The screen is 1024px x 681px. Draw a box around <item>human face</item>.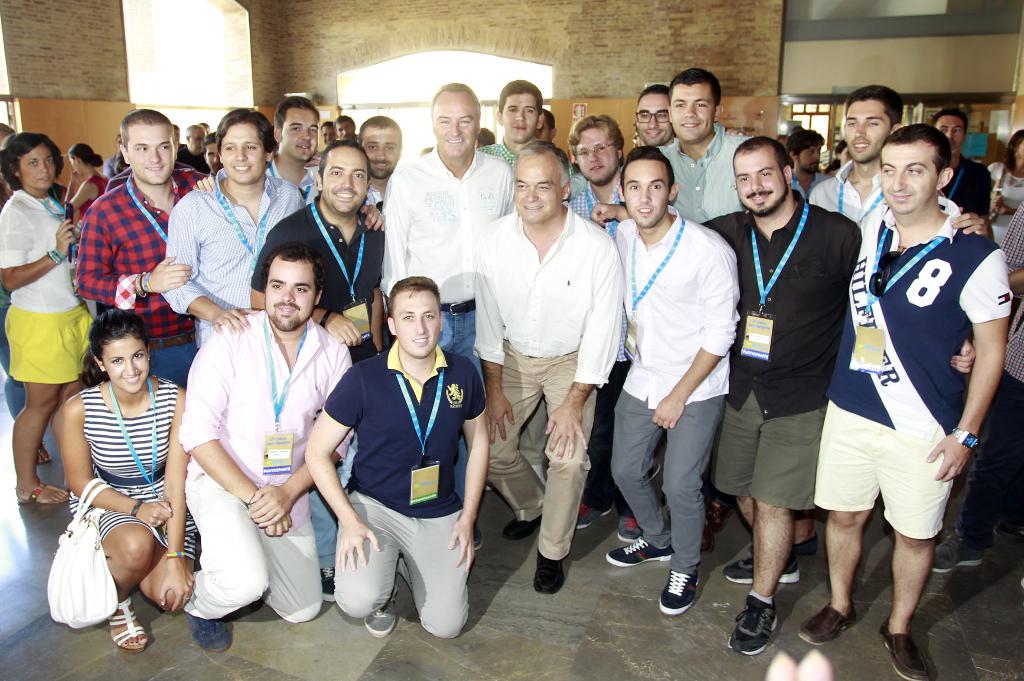
{"x1": 743, "y1": 158, "x2": 794, "y2": 220}.
